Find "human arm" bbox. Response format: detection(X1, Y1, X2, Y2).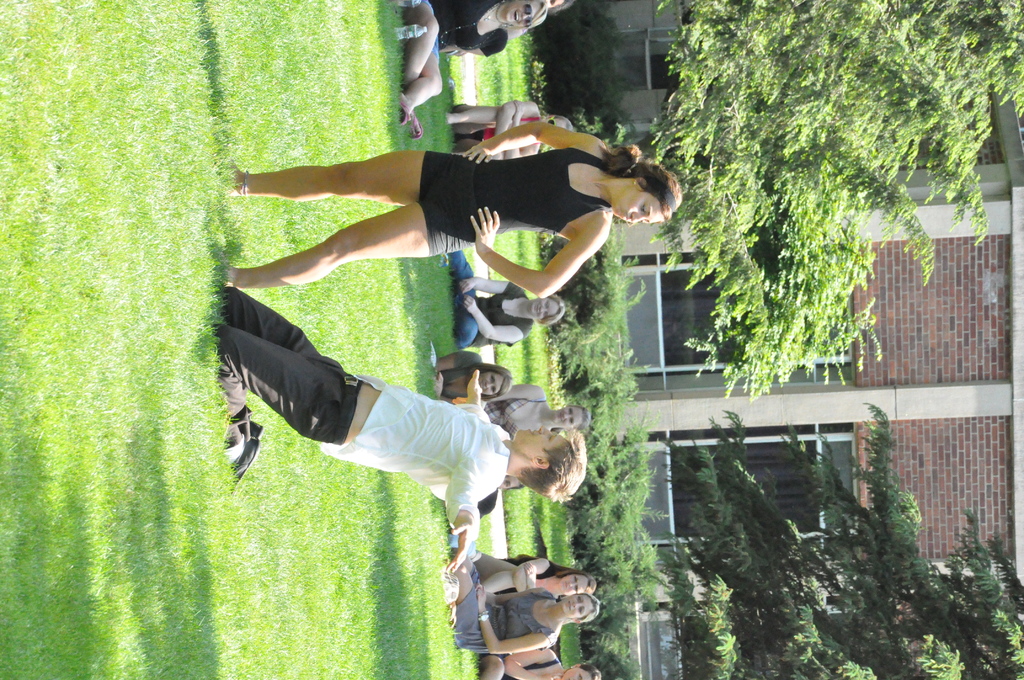
detection(449, 451, 501, 578).
